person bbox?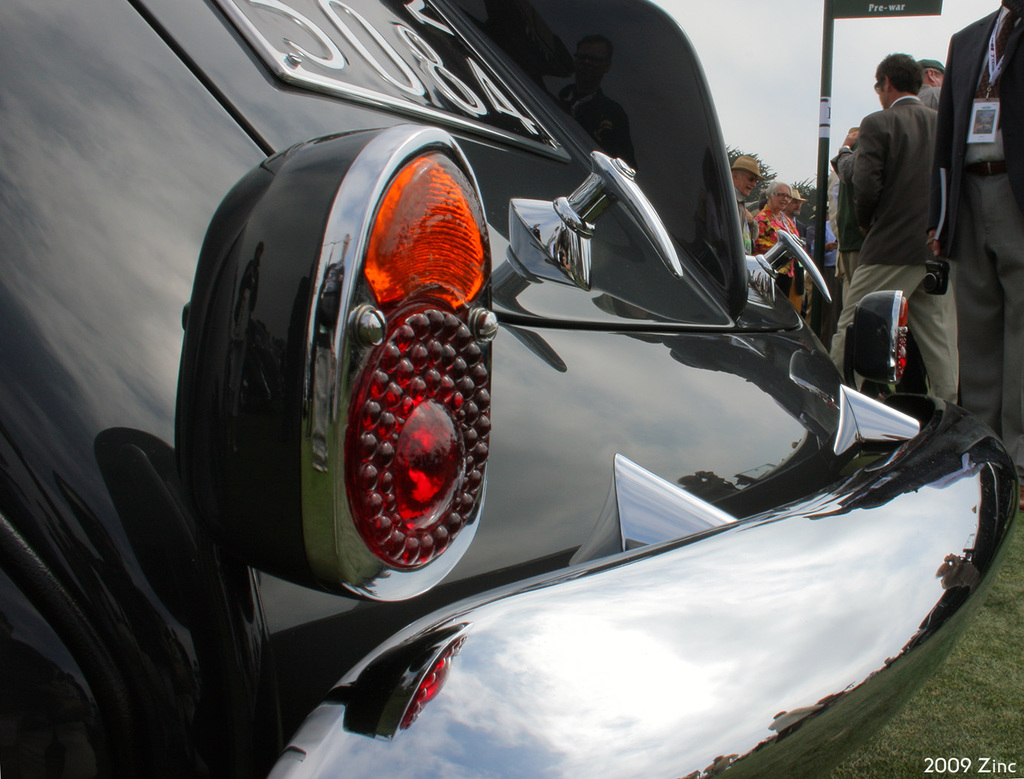
detection(729, 154, 767, 255)
